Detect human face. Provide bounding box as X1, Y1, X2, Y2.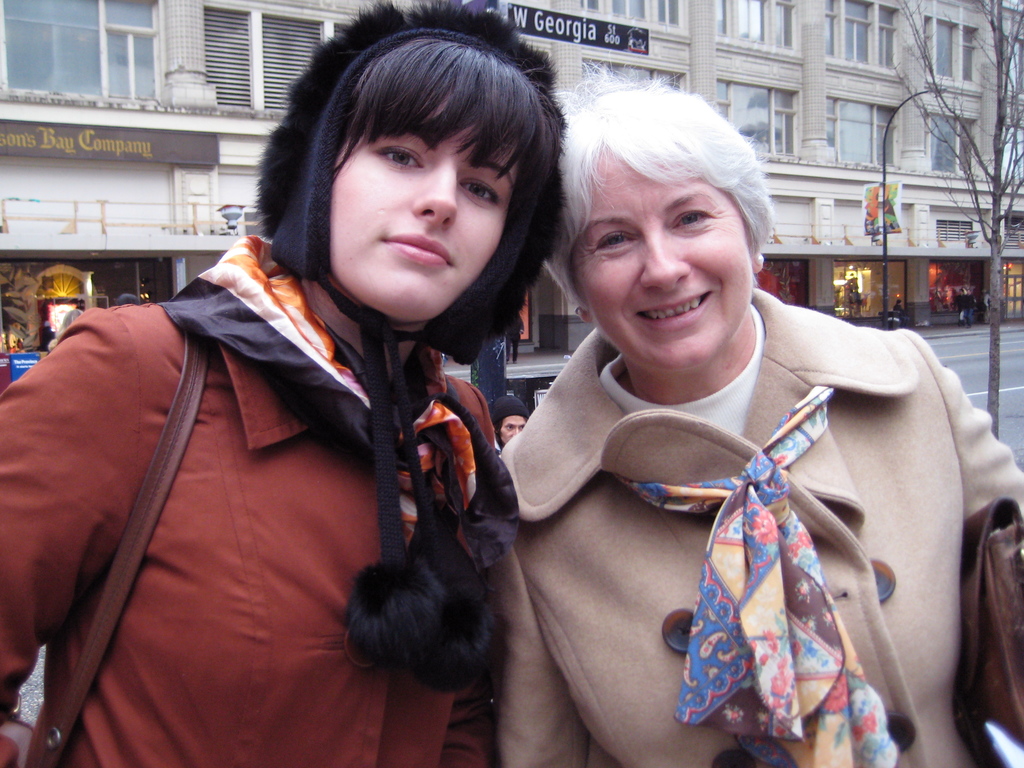
337, 94, 513, 321.
